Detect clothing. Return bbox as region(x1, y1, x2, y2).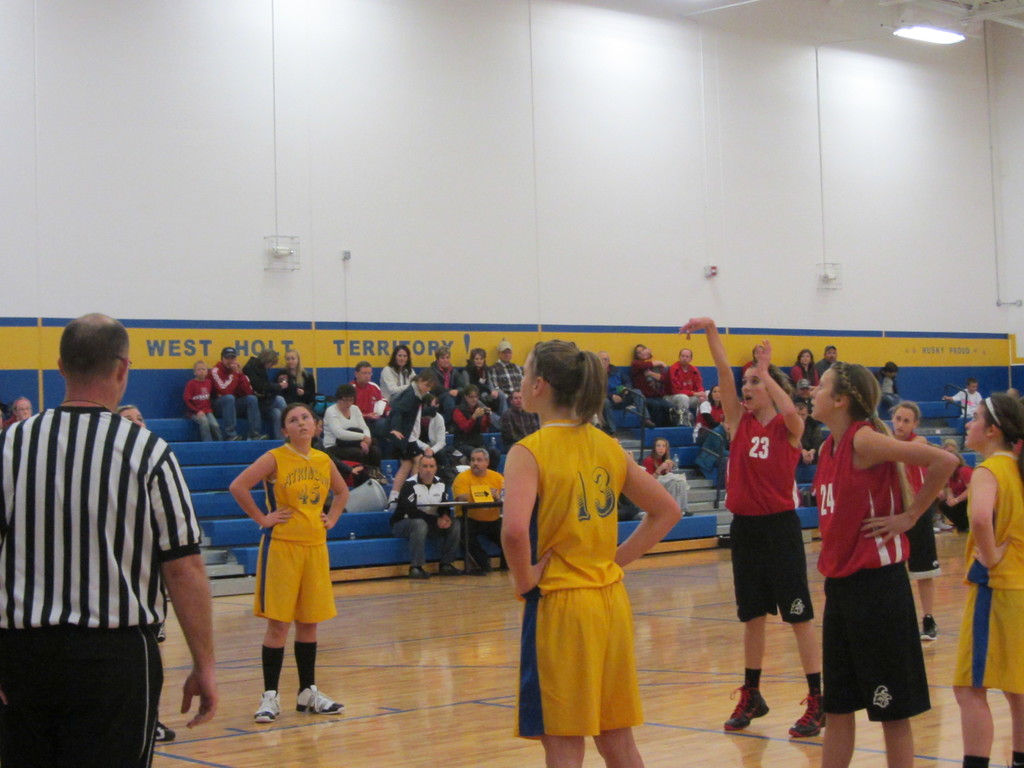
region(453, 468, 513, 561).
